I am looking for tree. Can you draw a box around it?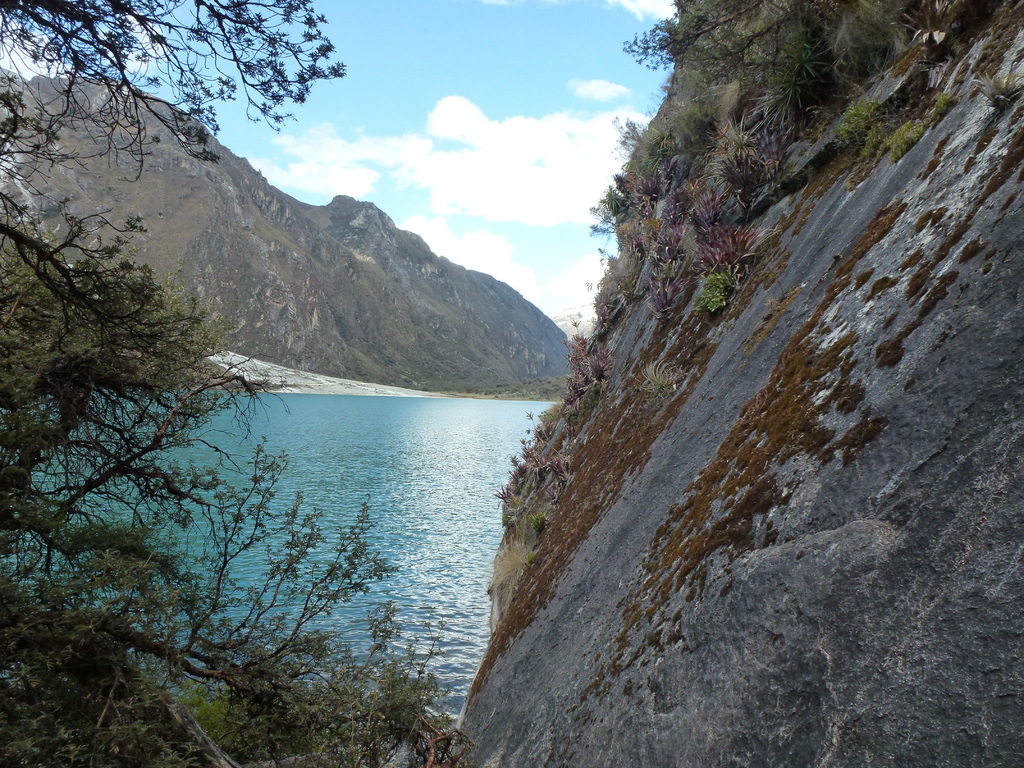
Sure, the bounding box is l=0, t=0, r=461, b=767.
